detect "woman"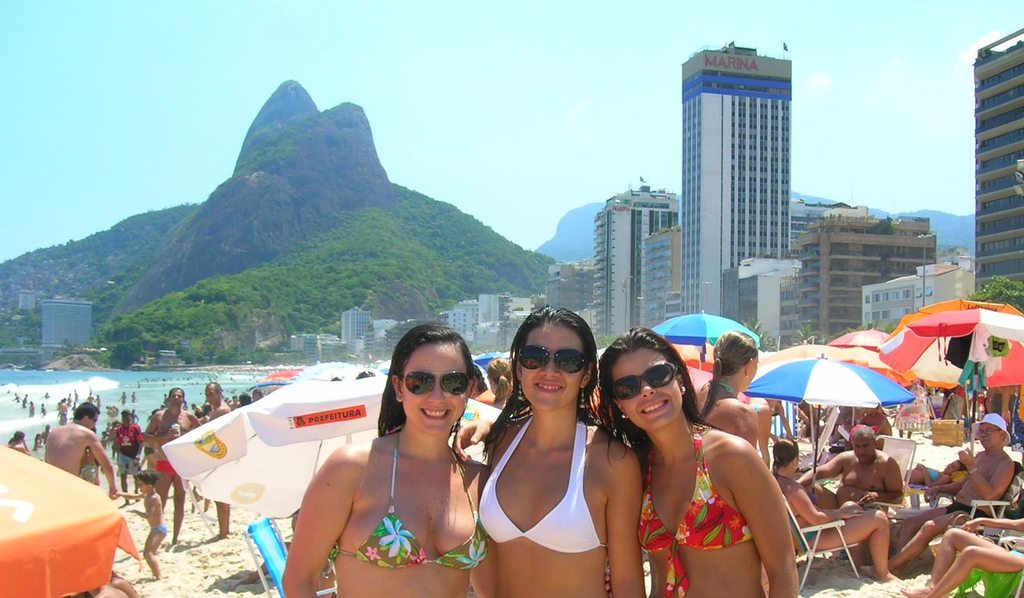
region(455, 318, 801, 597)
